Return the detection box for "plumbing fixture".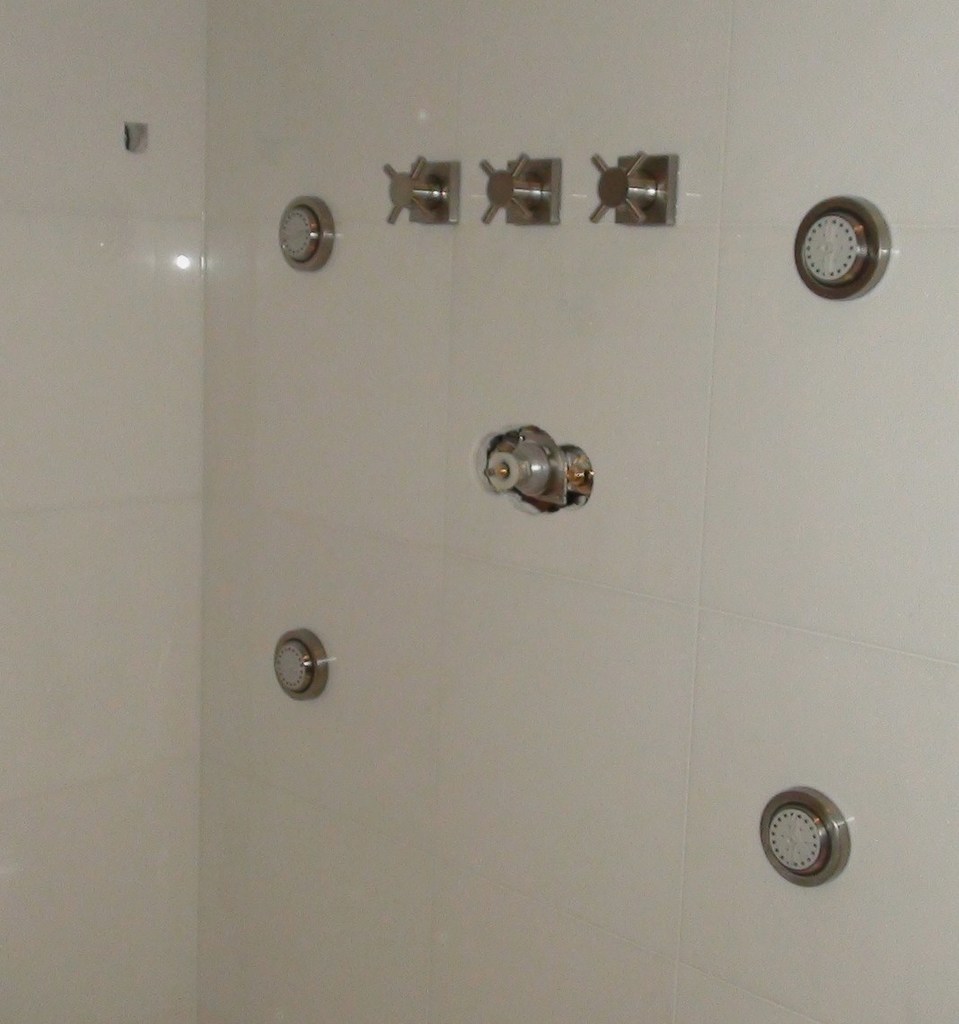
box=[484, 422, 594, 516].
